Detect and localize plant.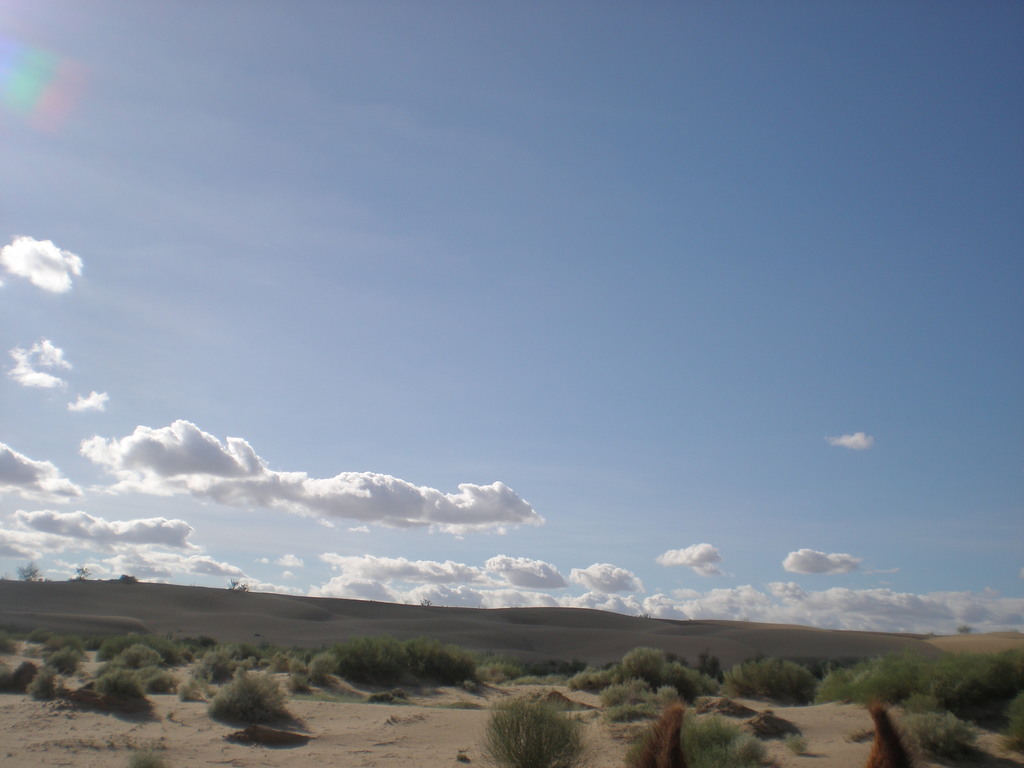
Localized at l=480, t=700, r=573, b=767.
